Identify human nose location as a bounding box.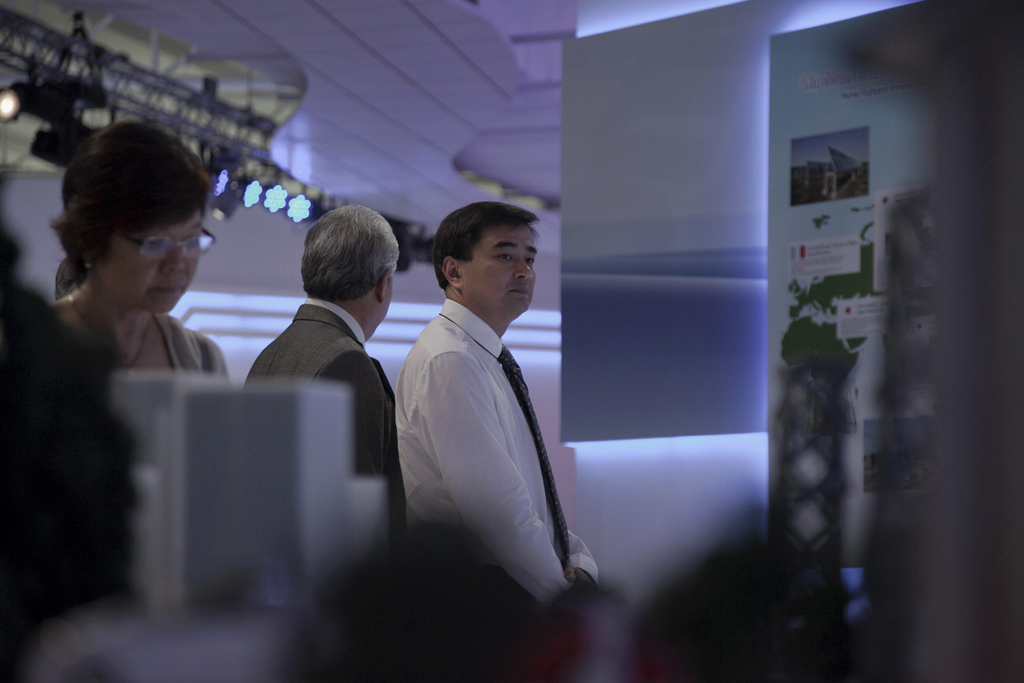
(516,256,533,279).
